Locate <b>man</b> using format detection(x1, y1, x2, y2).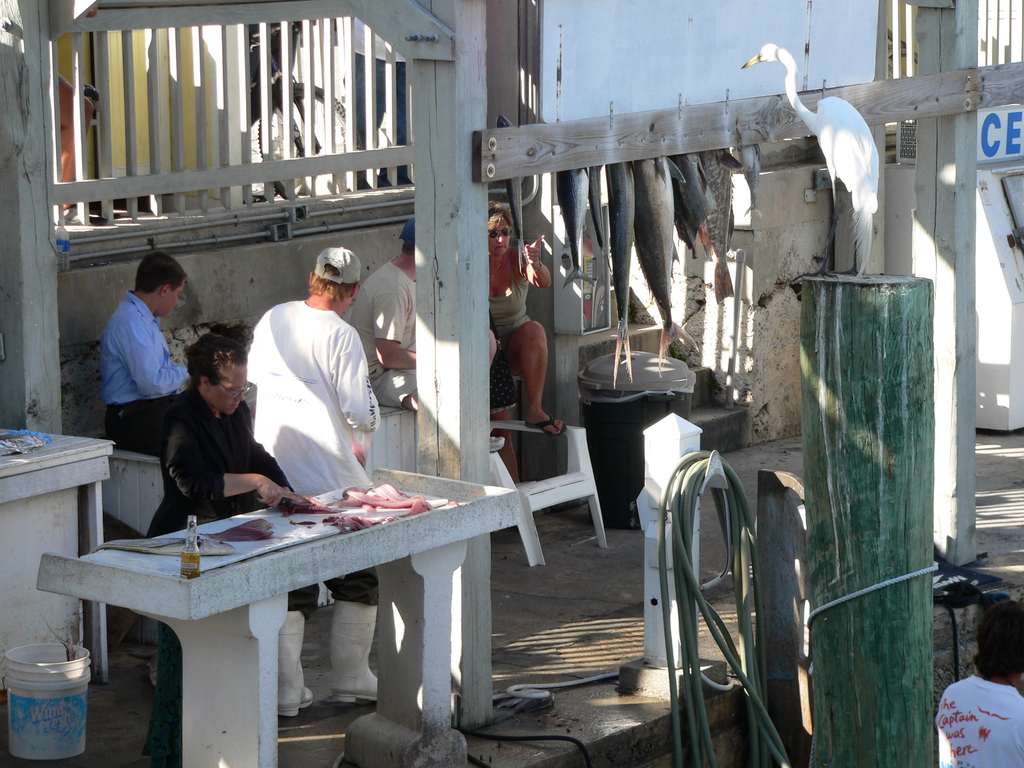
detection(931, 600, 1023, 767).
